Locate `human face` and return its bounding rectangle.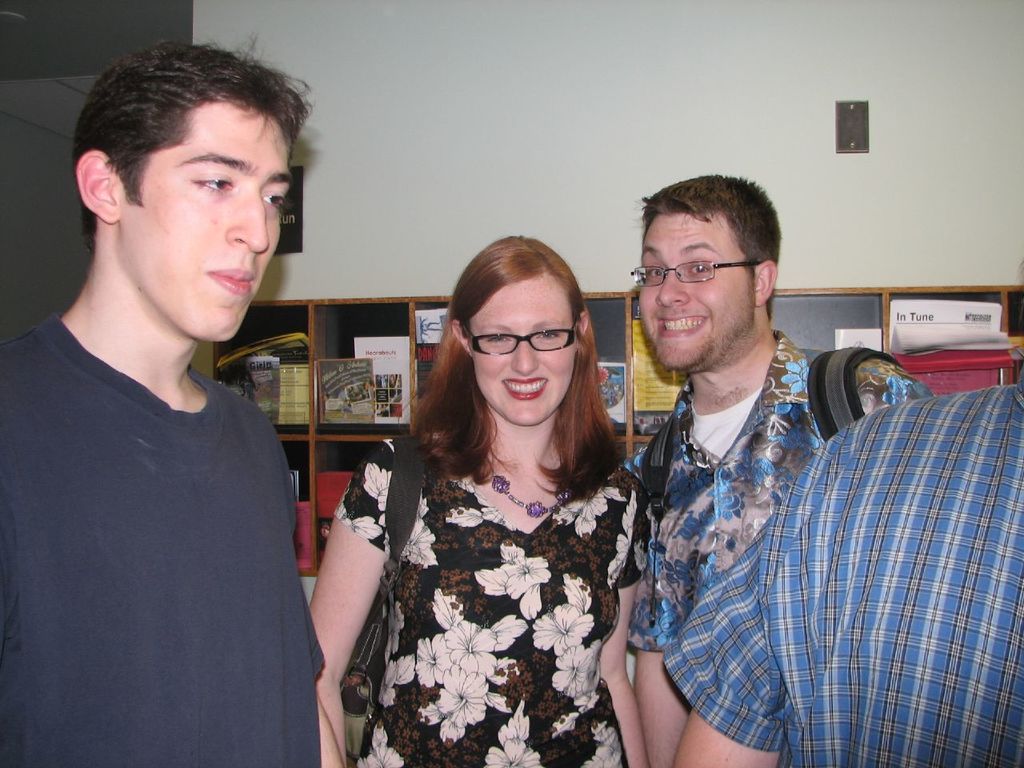
pyautogui.locateOnScreen(115, 102, 292, 343).
